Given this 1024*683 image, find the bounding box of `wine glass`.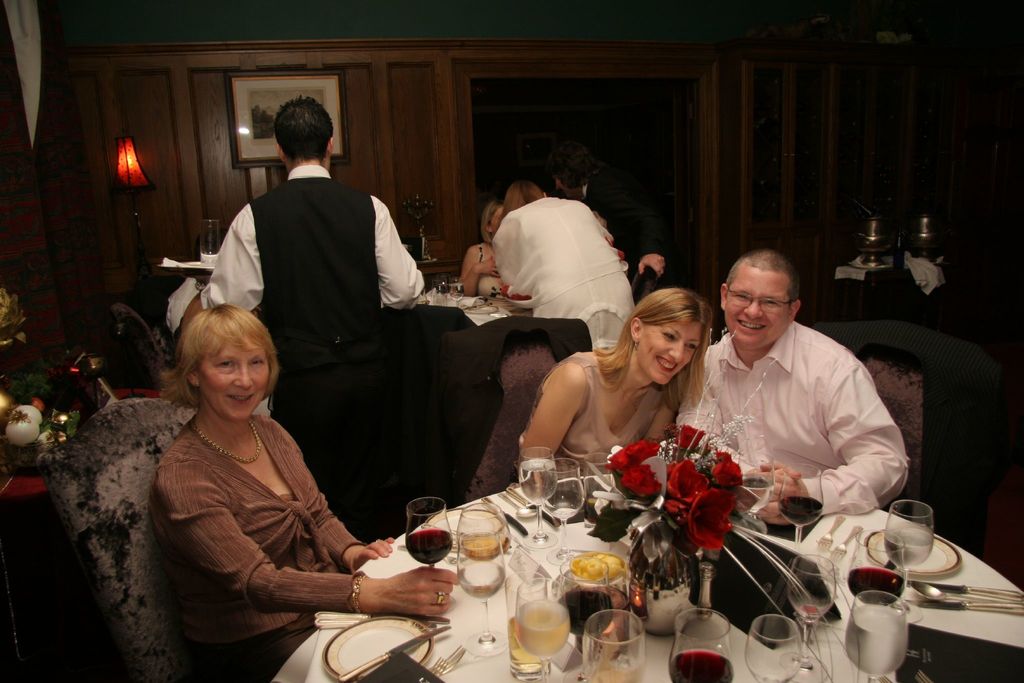
456, 506, 503, 655.
